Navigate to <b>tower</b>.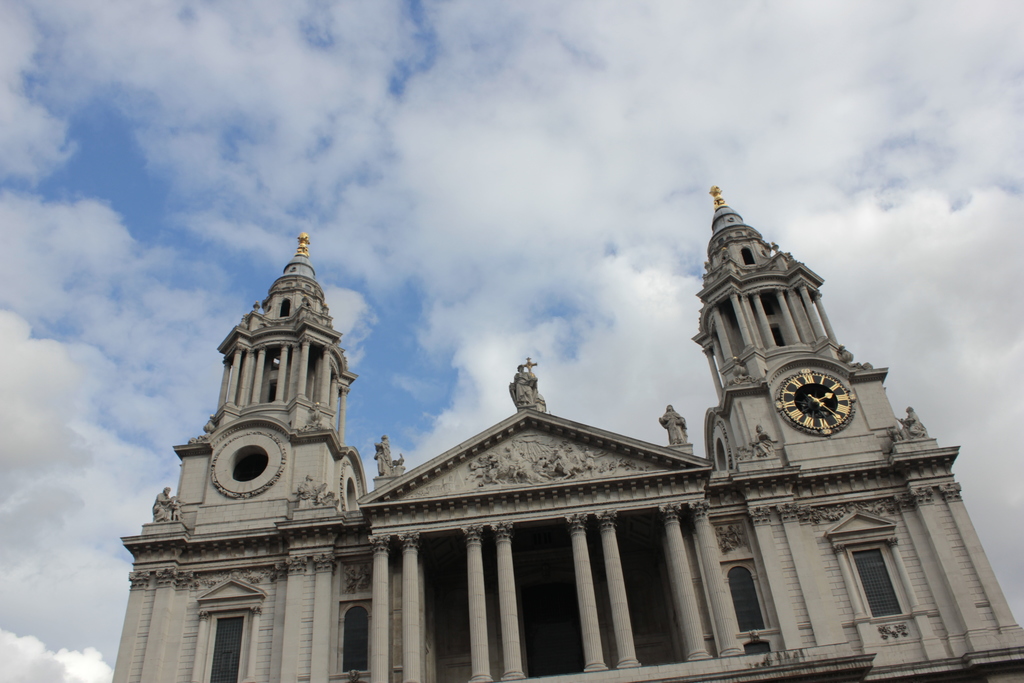
Navigation target: select_region(97, 231, 371, 682).
